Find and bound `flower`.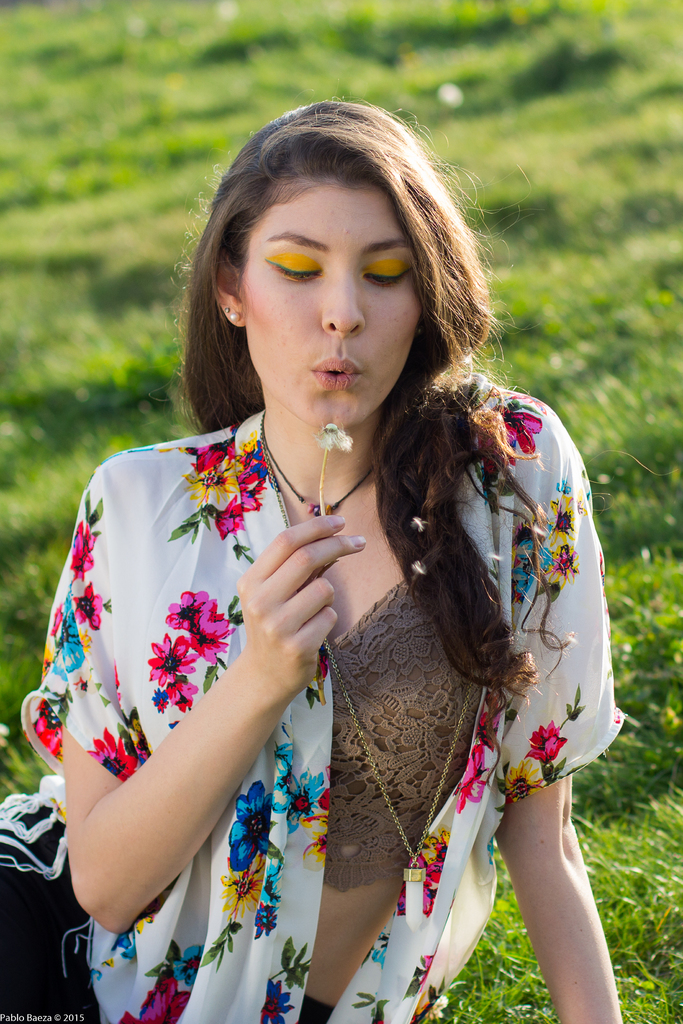
Bound: bbox=(113, 931, 140, 961).
